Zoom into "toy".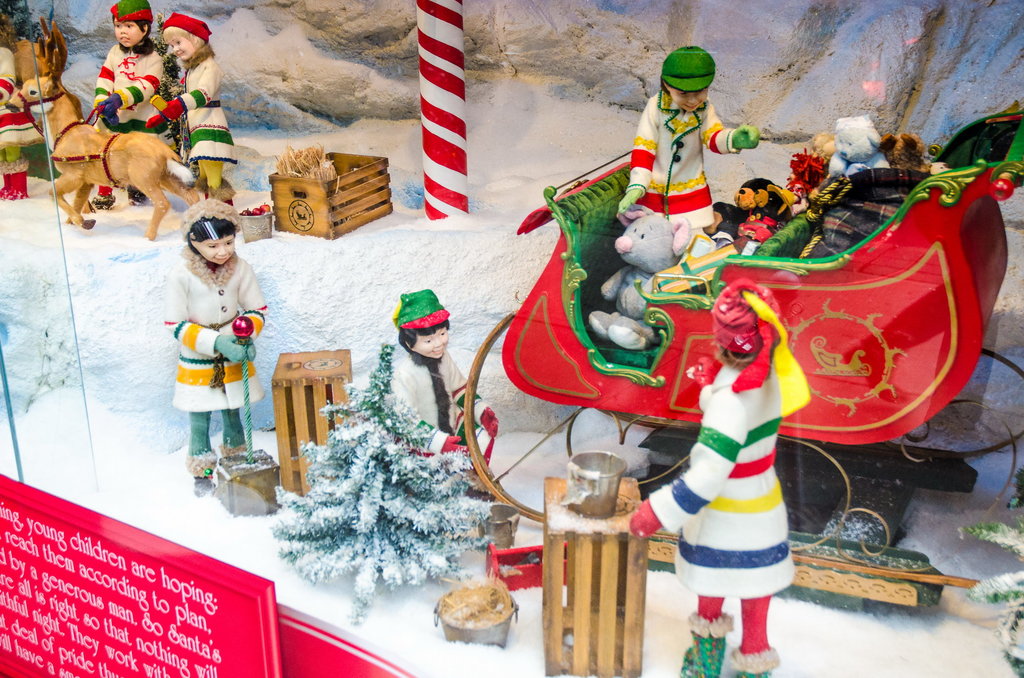
Zoom target: 591:212:695:349.
